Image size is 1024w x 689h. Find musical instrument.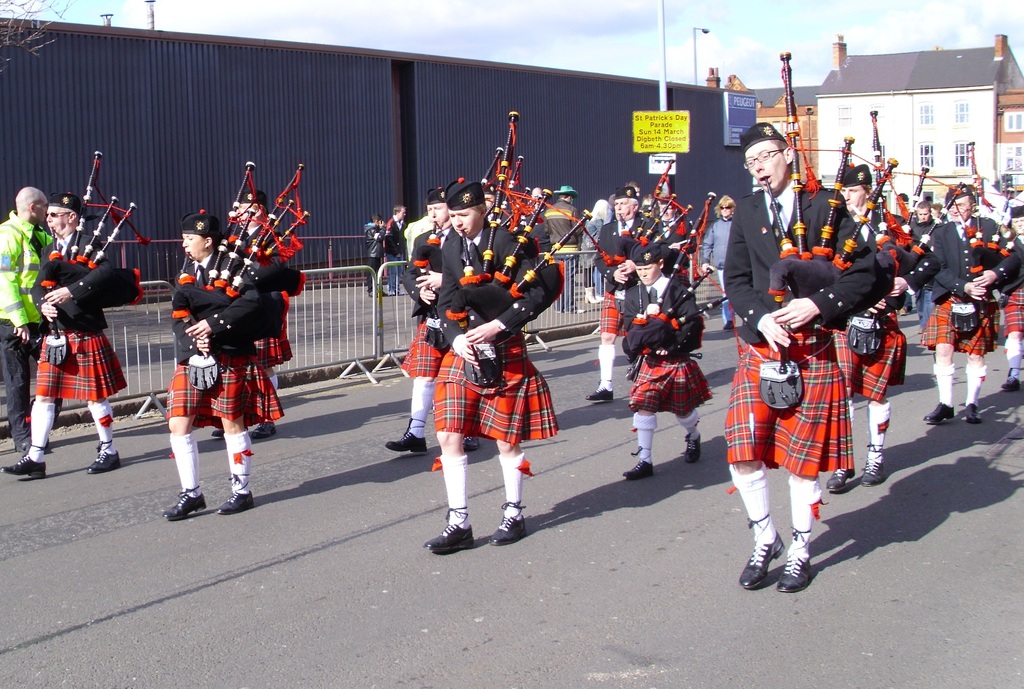
box=[412, 140, 538, 333].
